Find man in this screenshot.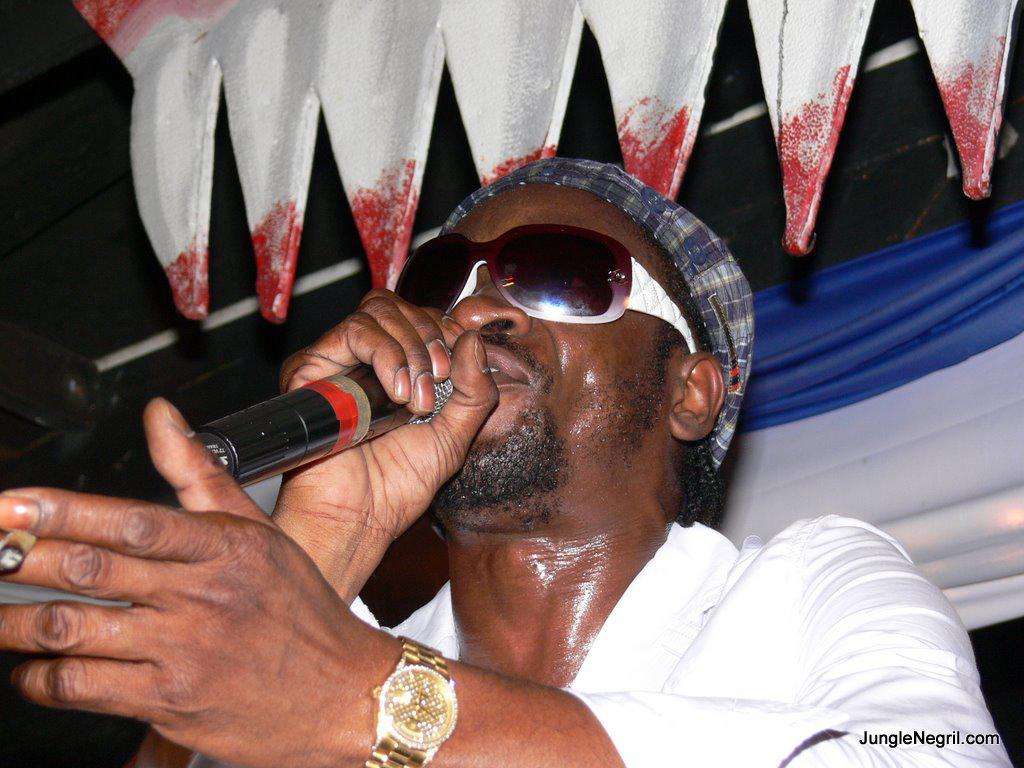
The bounding box for man is {"x1": 0, "y1": 156, "x2": 1018, "y2": 767}.
